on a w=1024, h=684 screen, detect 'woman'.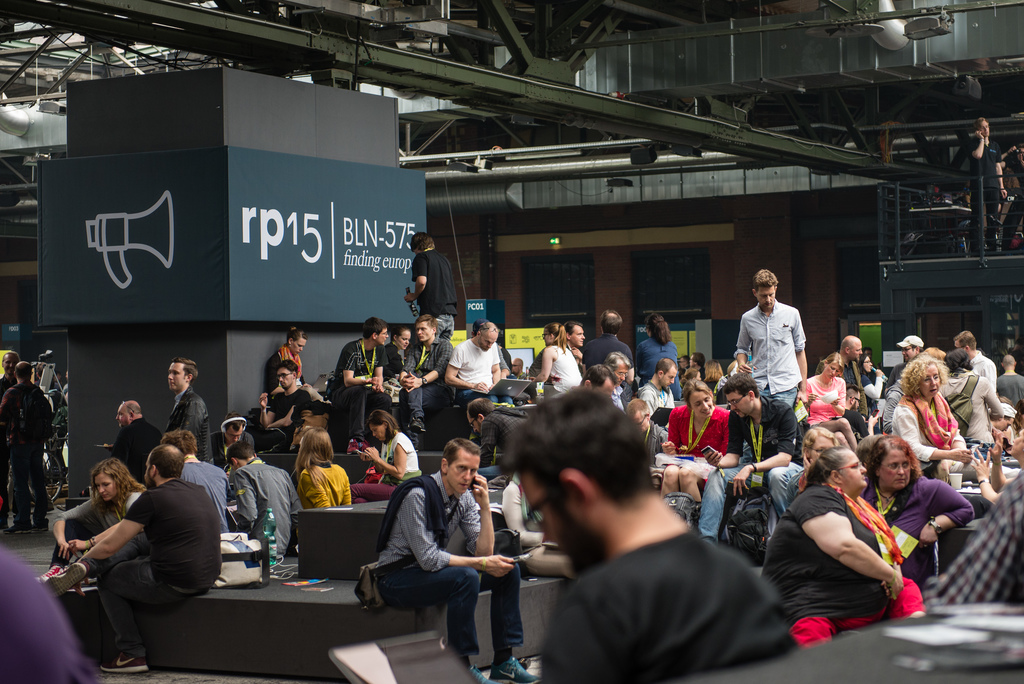
{"left": 634, "top": 313, "right": 678, "bottom": 395}.
